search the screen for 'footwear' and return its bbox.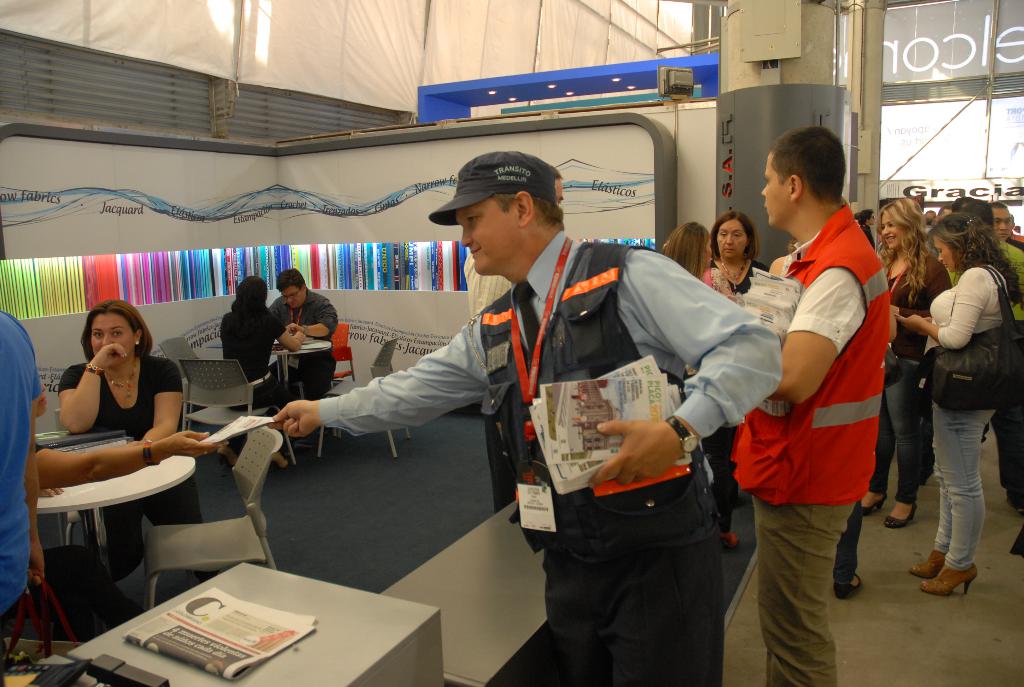
Found: x1=882, y1=505, x2=917, y2=528.
